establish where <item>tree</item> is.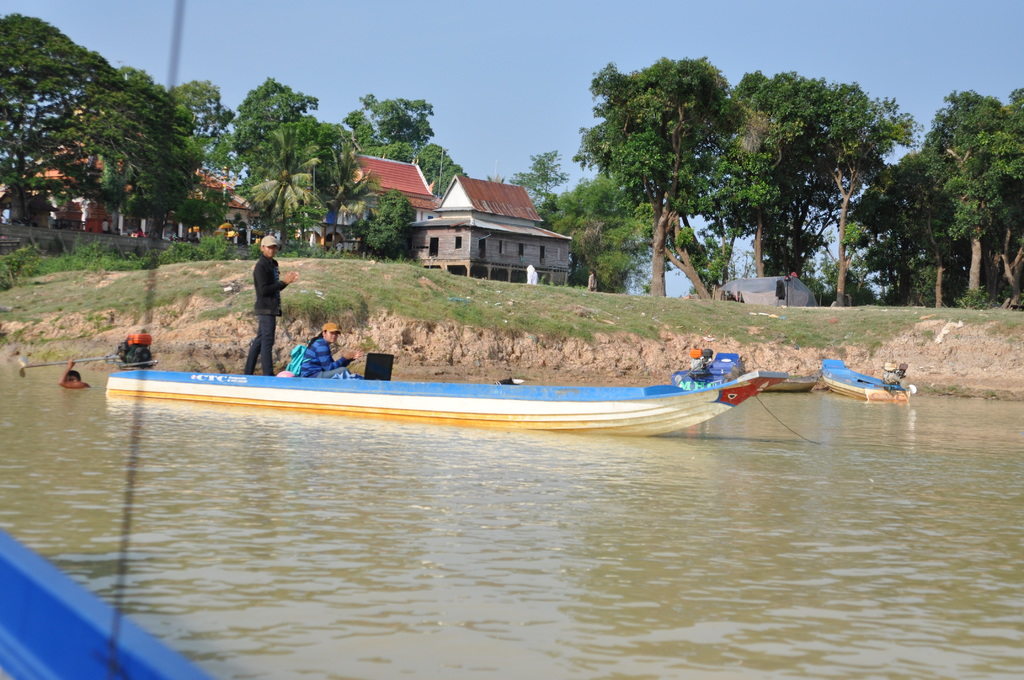
Established at {"x1": 551, "y1": 168, "x2": 650, "y2": 295}.
